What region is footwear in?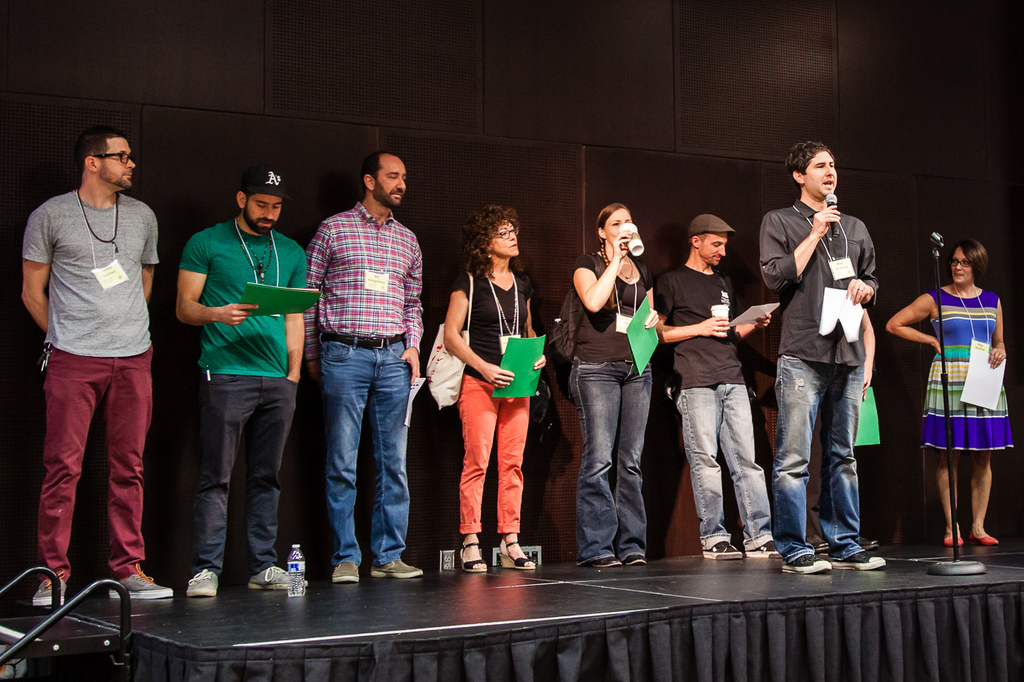
{"left": 456, "top": 541, "right": 489, "bottom": 572}.
